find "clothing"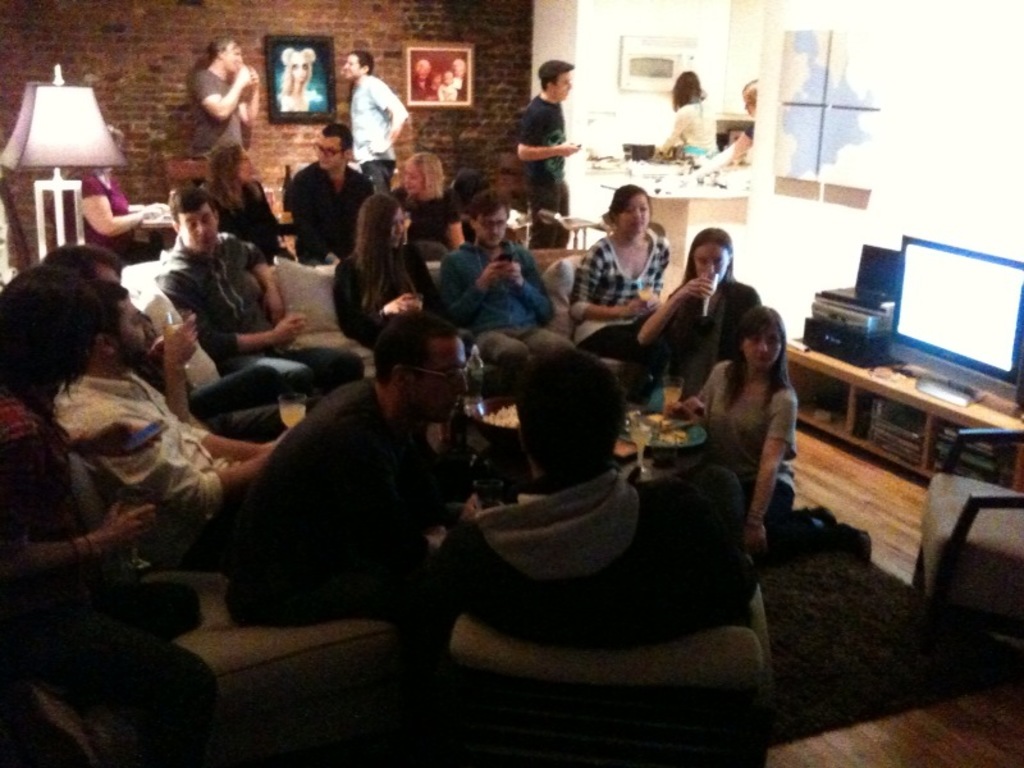
<region>154, 230, 369, 380</region>
